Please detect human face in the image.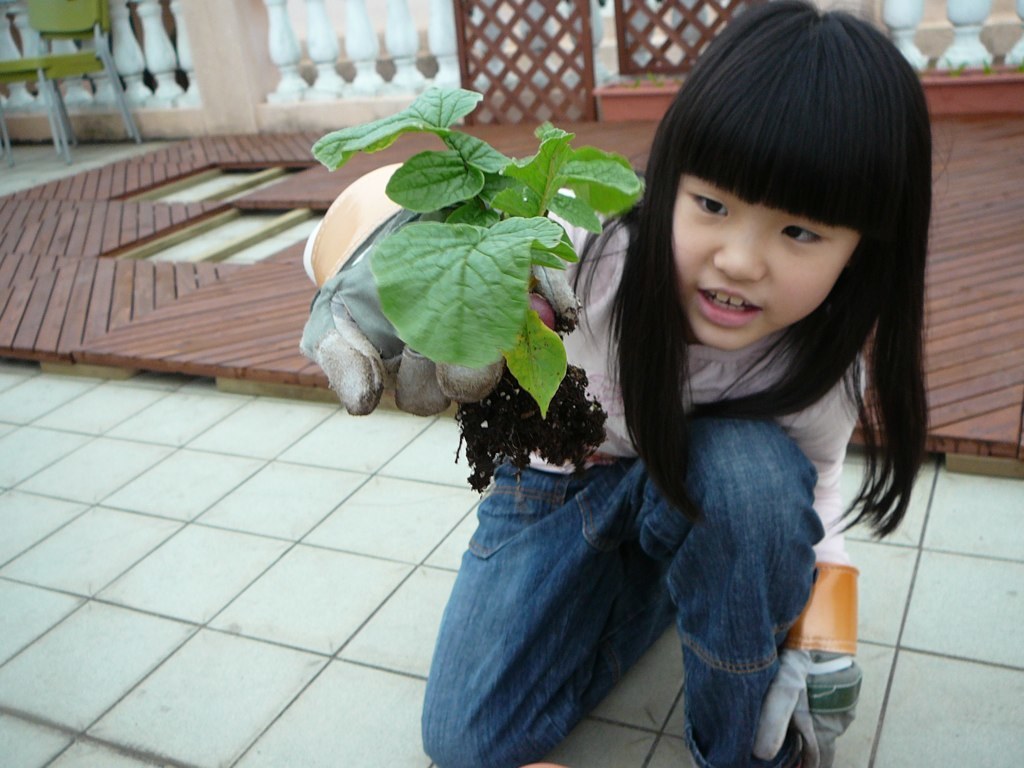
[left=671, top=170, right=861, bottom=344].
